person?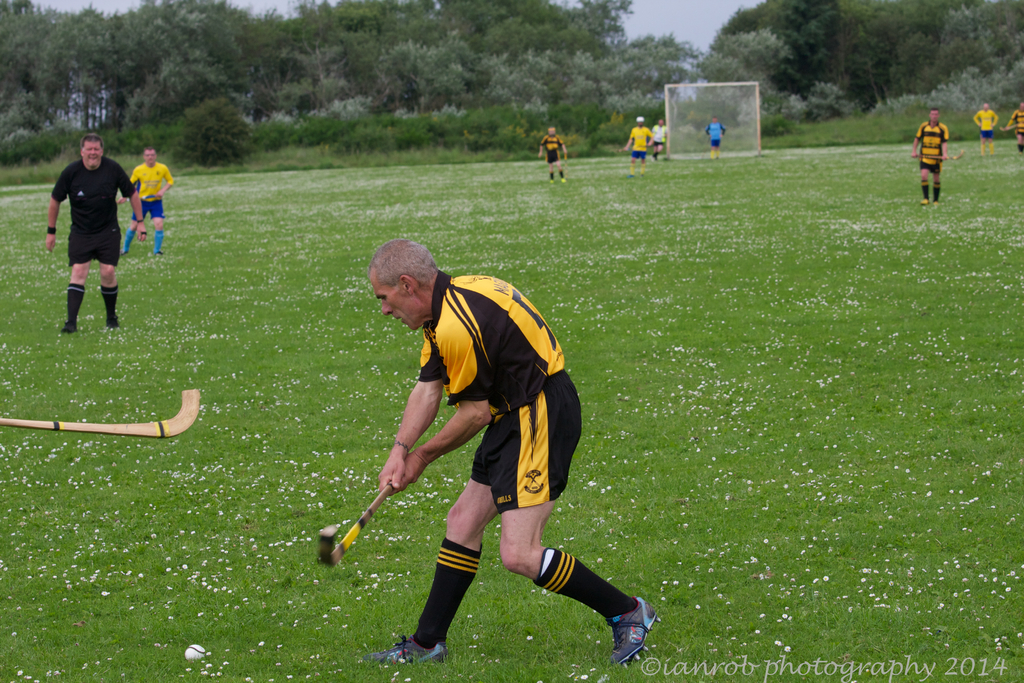
539/122/575/184
